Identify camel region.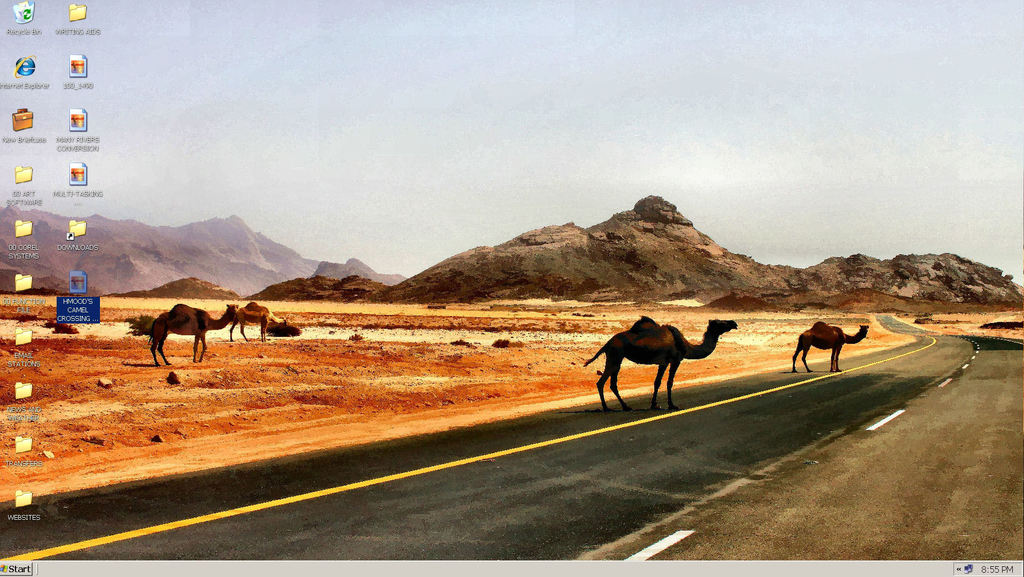
Region: (x1=147, y1=305, x2=240, y2=368).
